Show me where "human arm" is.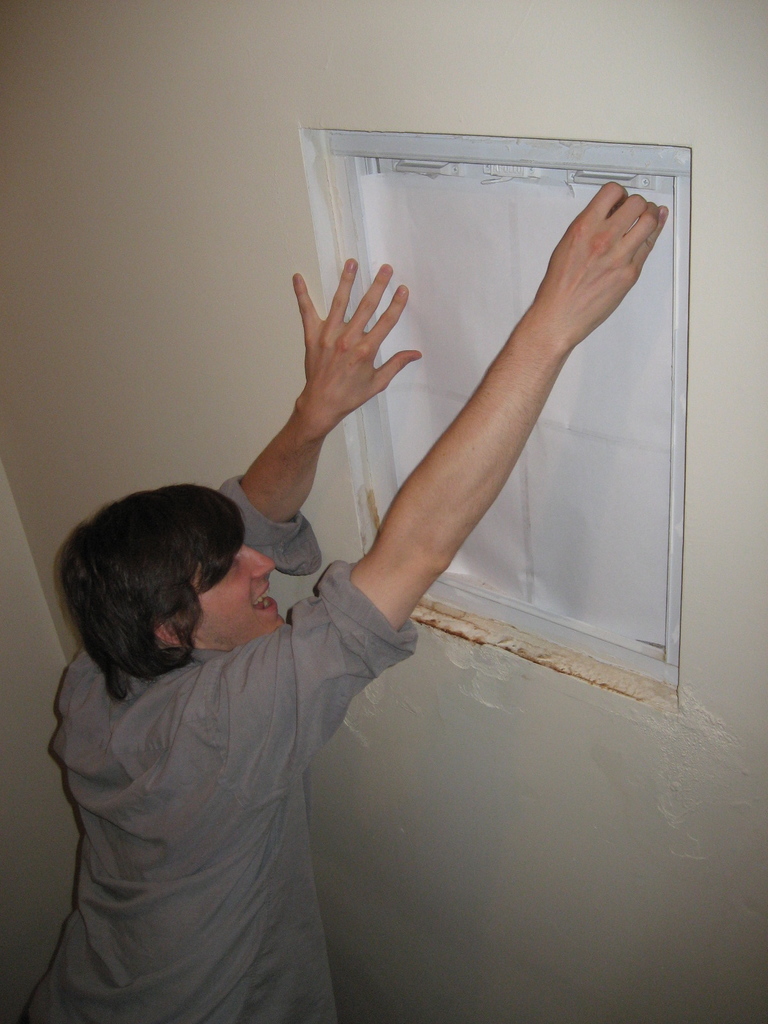
"human arm" is at left=295, top=198, right=620, bottom=643.
